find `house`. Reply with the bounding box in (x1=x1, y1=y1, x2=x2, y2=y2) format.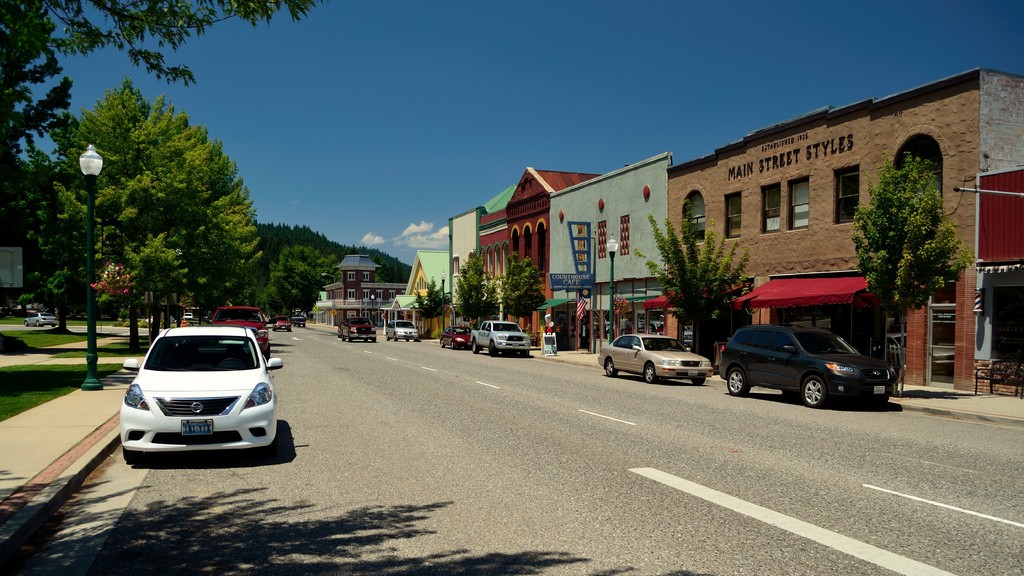
(x1=667, y1=65, x2=1023, y2=392).
